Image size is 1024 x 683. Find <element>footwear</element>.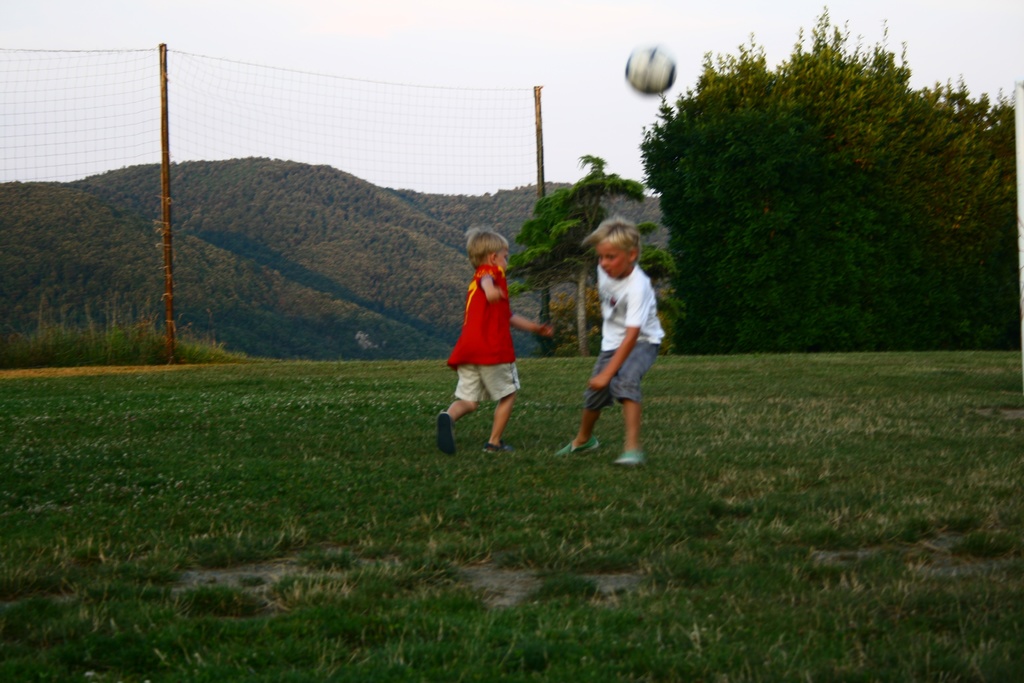
(x1=483, y1=440, x2=510, y2=460).
